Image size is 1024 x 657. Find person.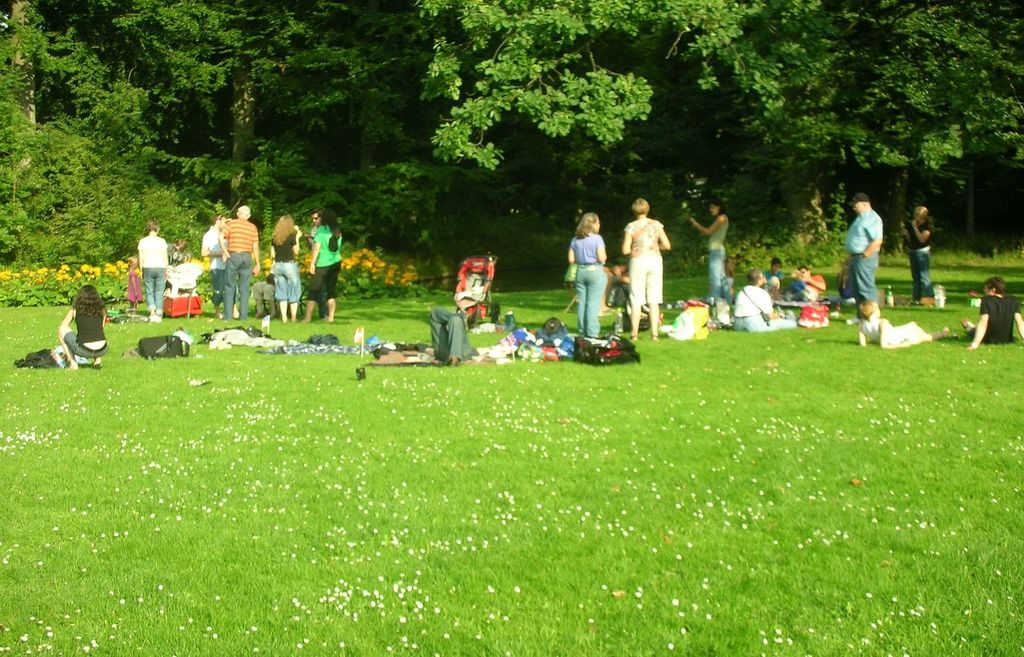
detection(759, 258, 785, 301).
